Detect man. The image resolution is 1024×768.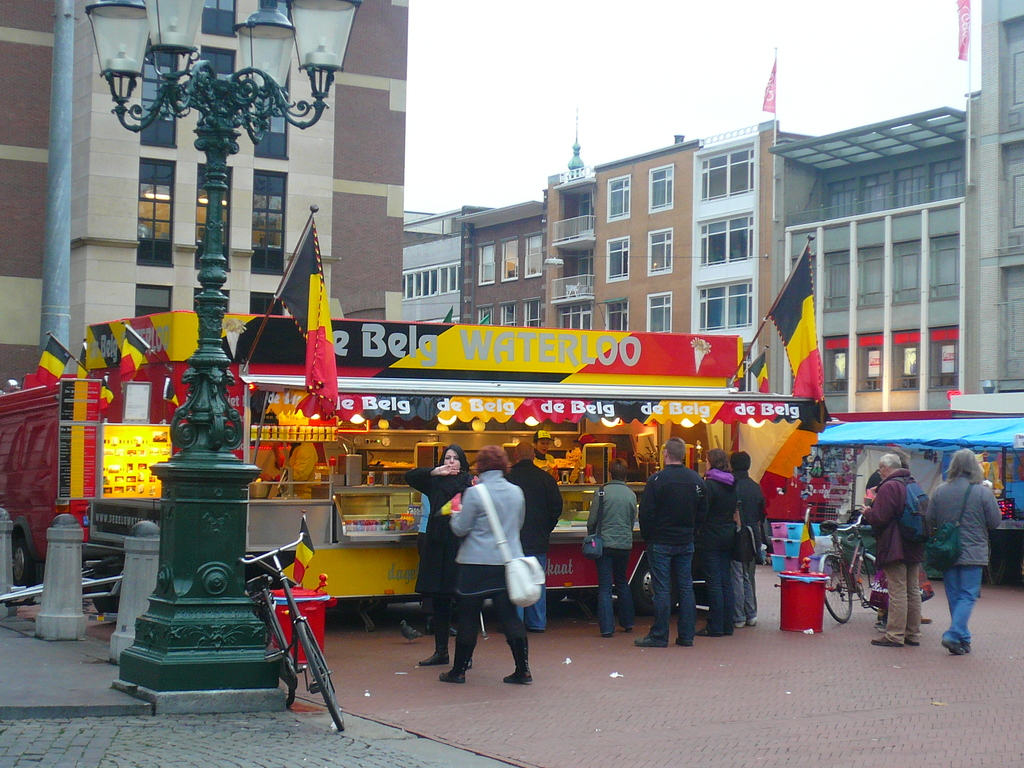
box=[860, 454, 927, 645].
